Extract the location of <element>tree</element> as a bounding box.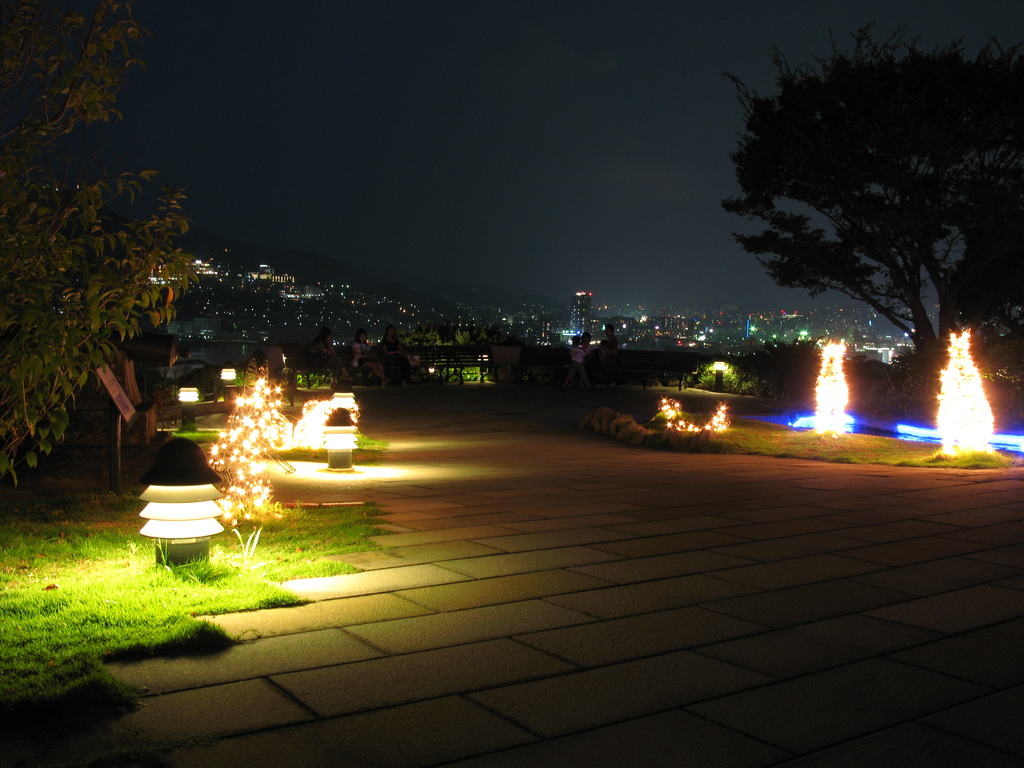
<box>710,23,1007,387</box>.
